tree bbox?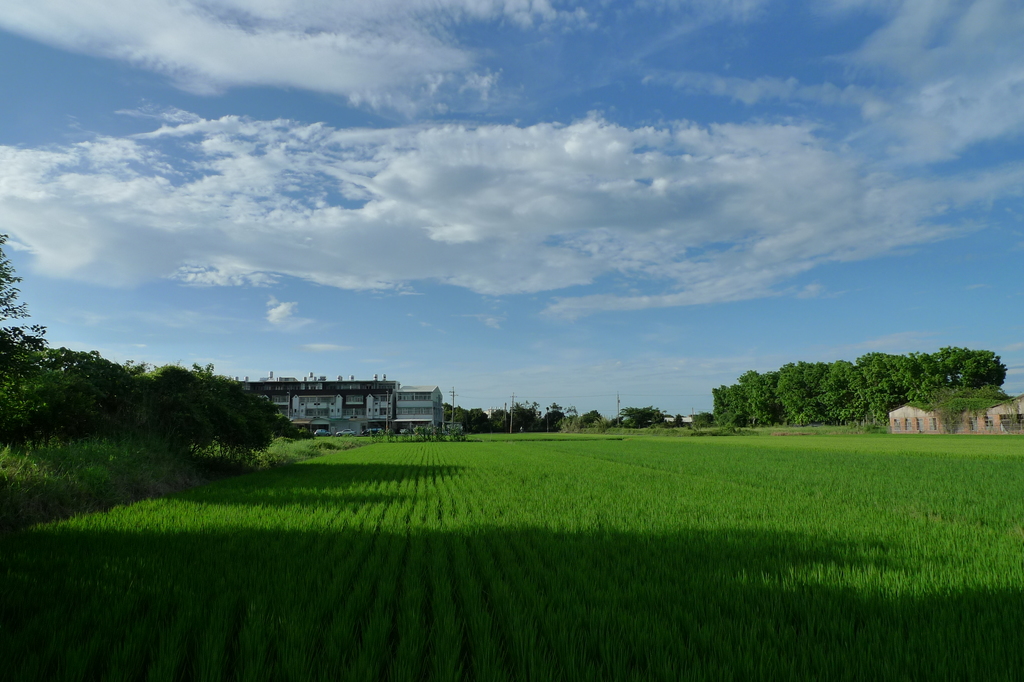
bbox=[489, 404, 543, 435]
